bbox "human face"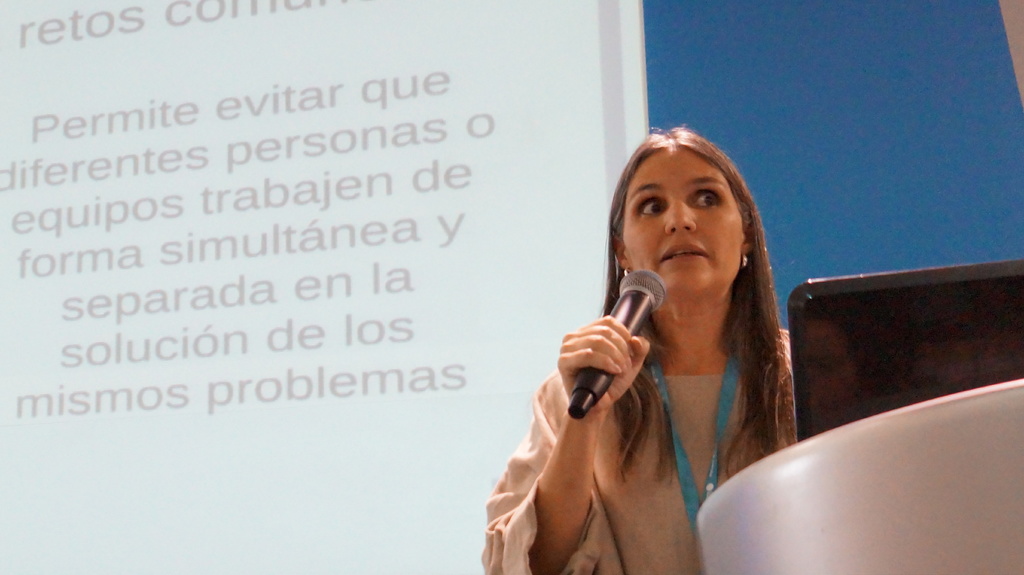
box=[619, 147, 751, 288]
